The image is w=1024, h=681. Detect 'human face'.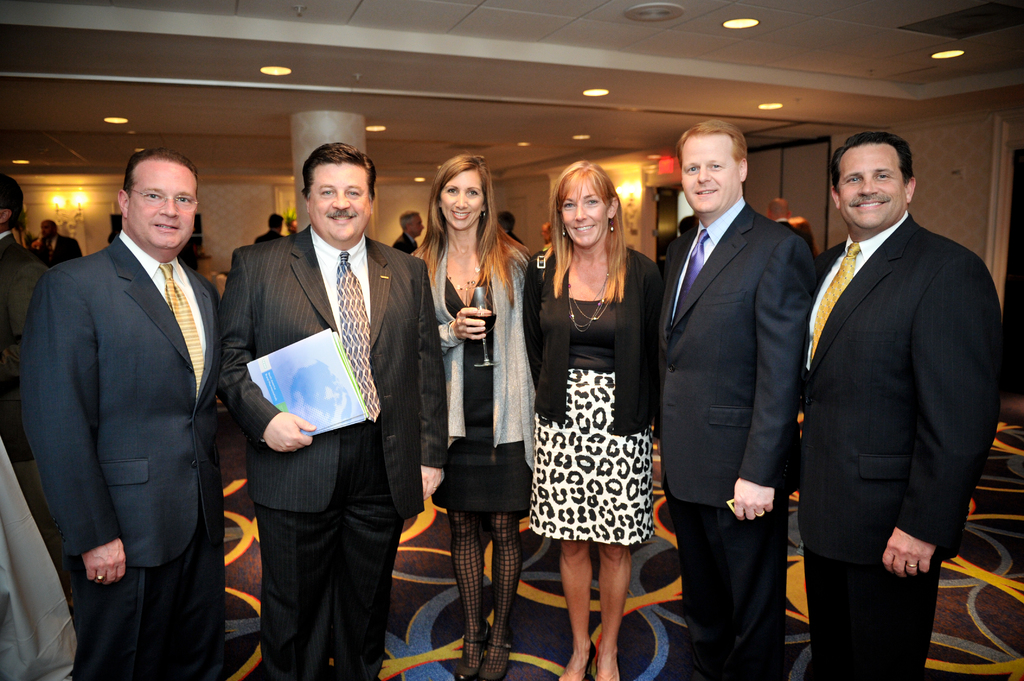
Detection: bbox(129, 161, 198, 255).
